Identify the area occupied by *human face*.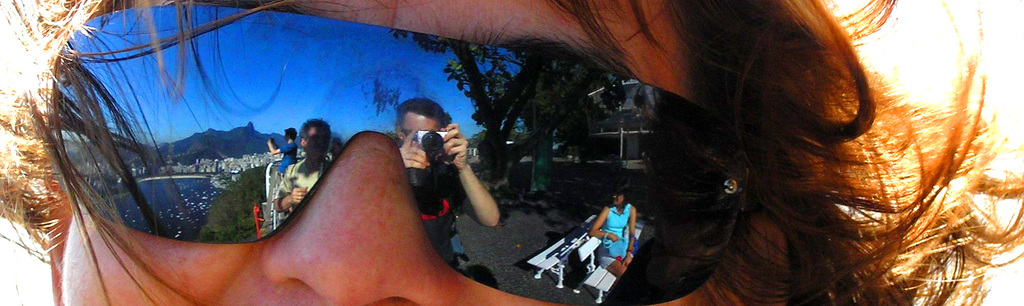
Area: (63,0,706,305).
